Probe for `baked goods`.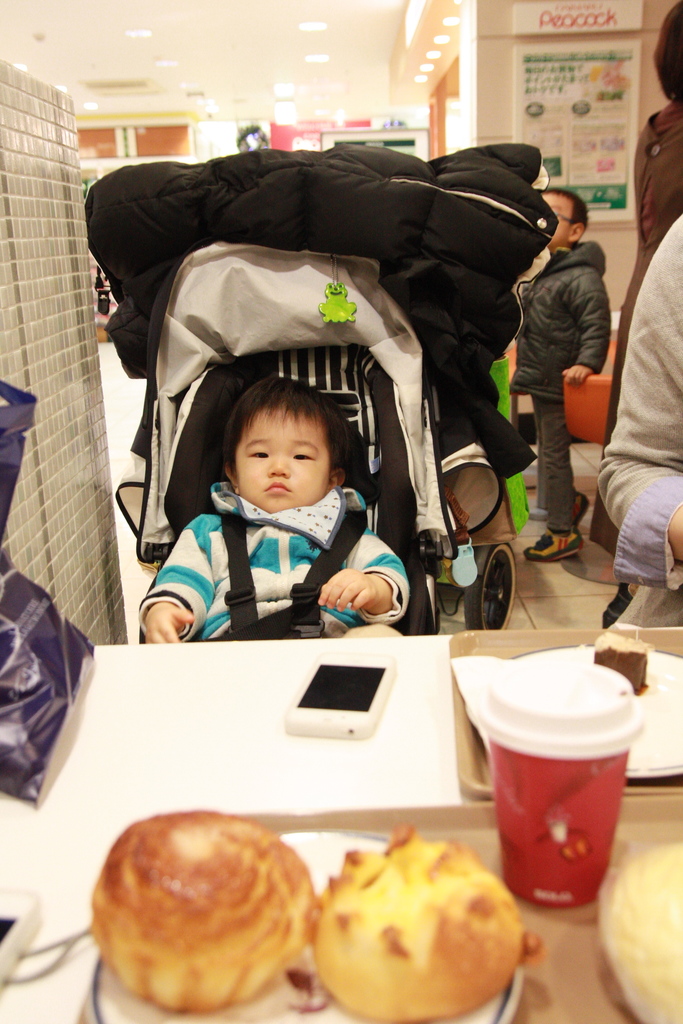
Probe result: (left=304, top=821, right=526, bottom=1023).
